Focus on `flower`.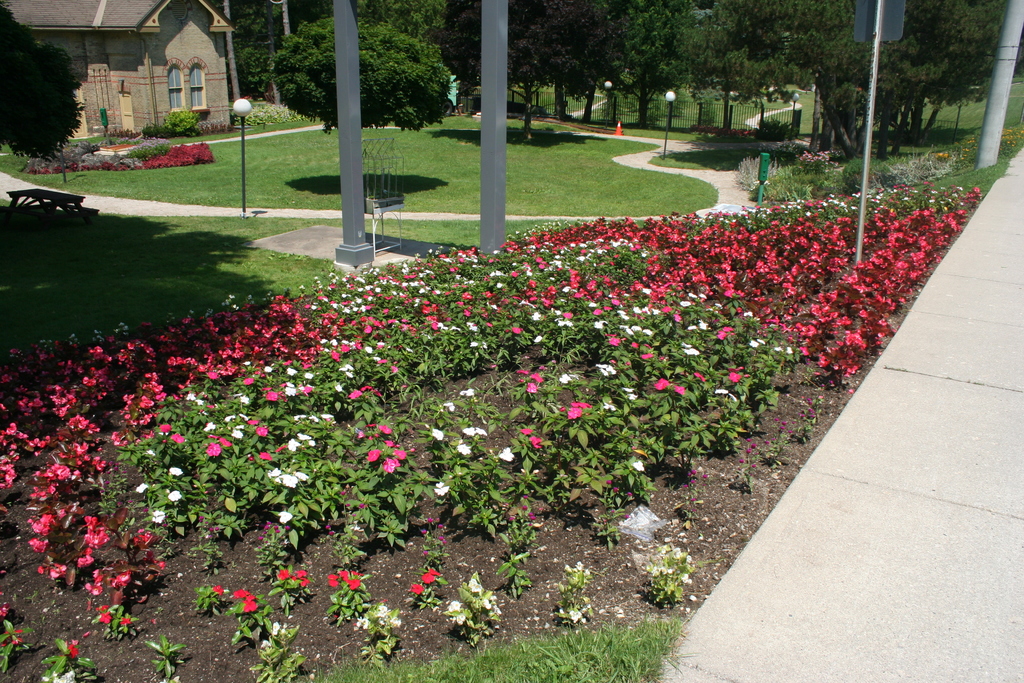
Focused at [170, 466, 184, 478].
